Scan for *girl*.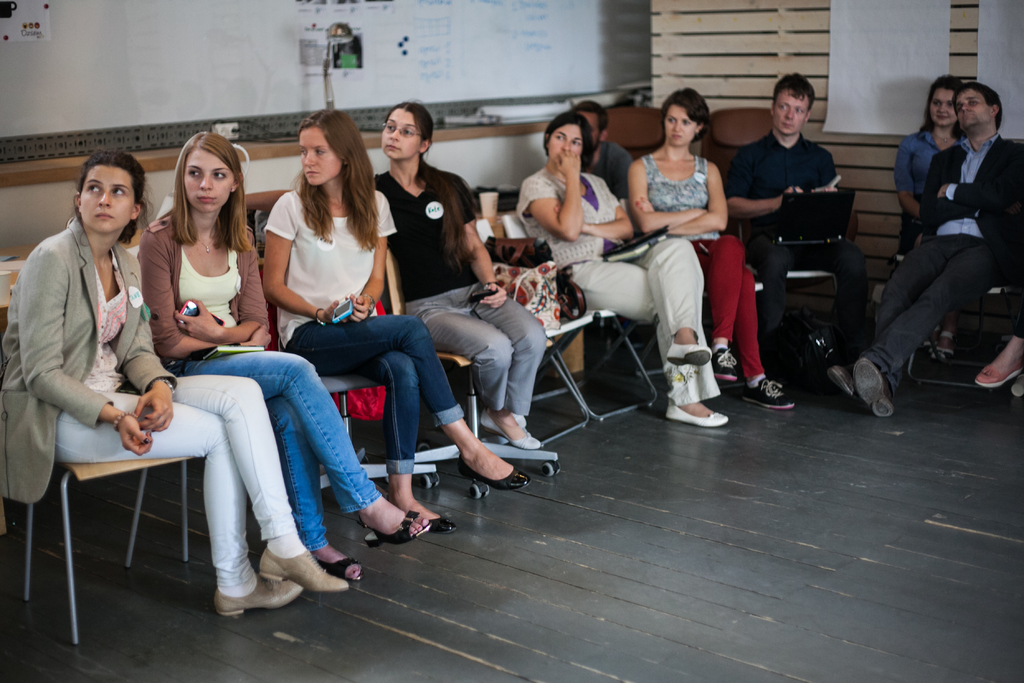
Scan result: 893:78:972:230.
